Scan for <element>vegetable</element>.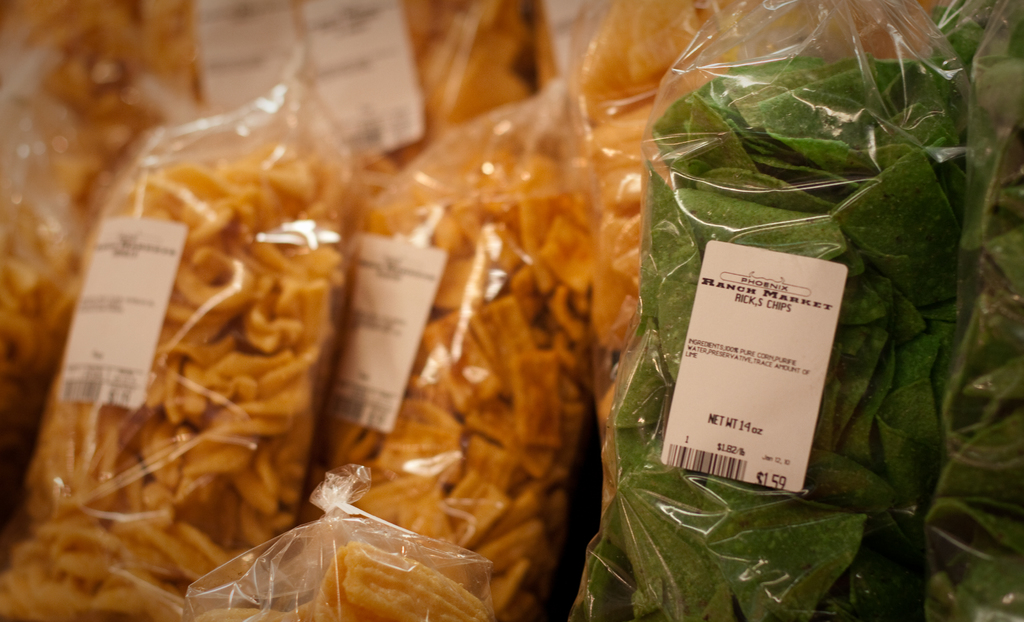
Scan result: {"left": 570, "top": 53, "right": 1002, "bottom": 621}.
